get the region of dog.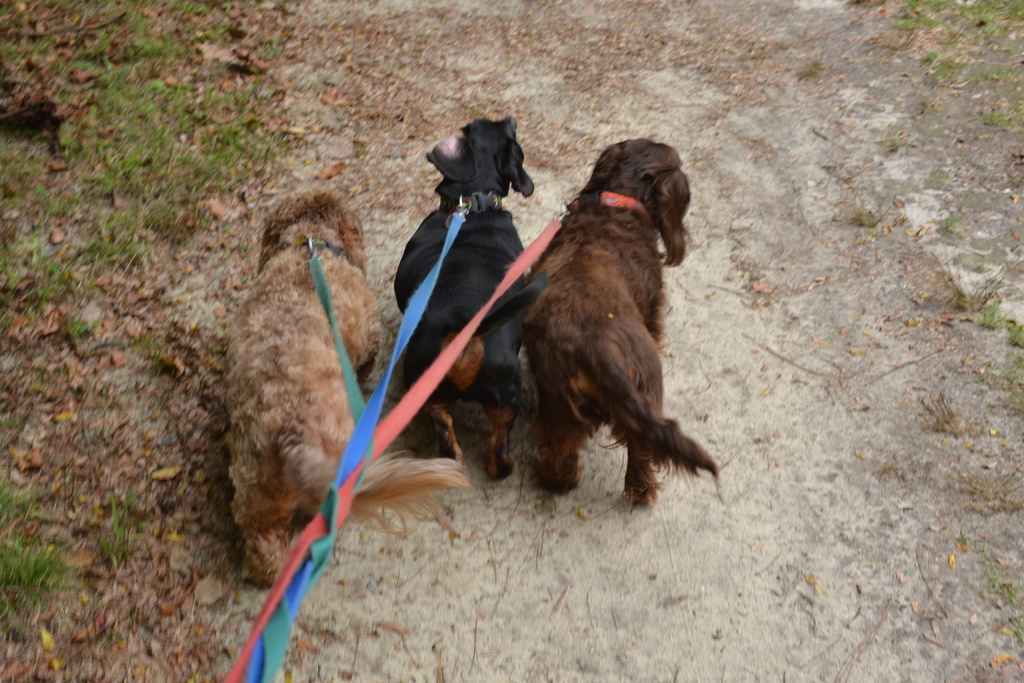
(390,111,544,483).
